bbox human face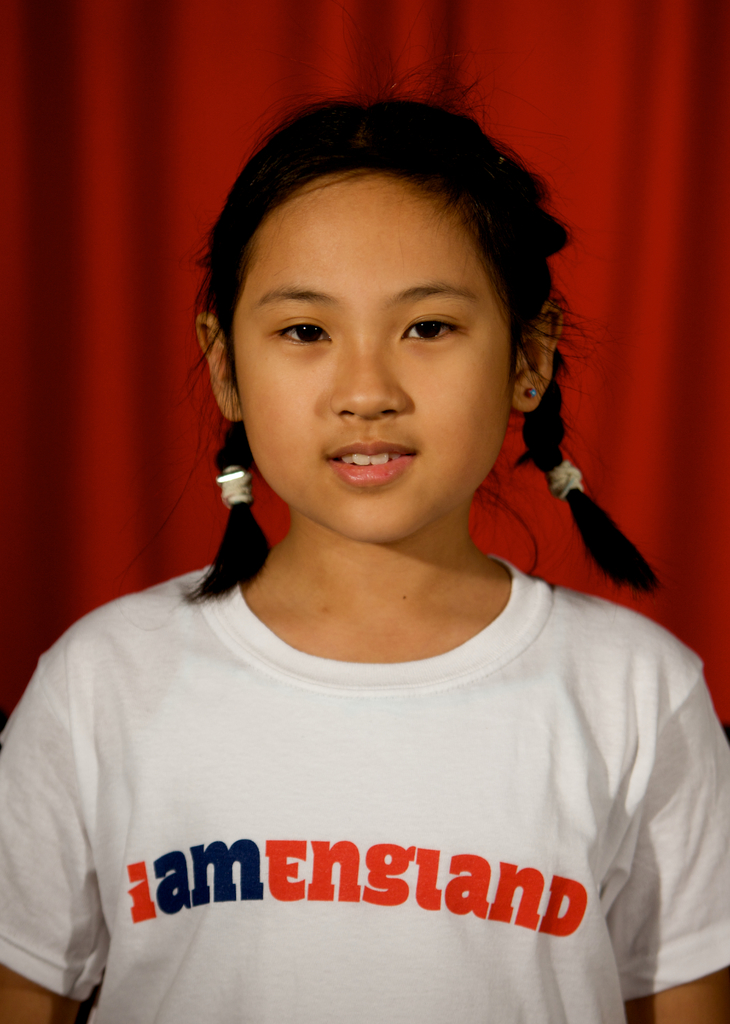
216/169/514/539
